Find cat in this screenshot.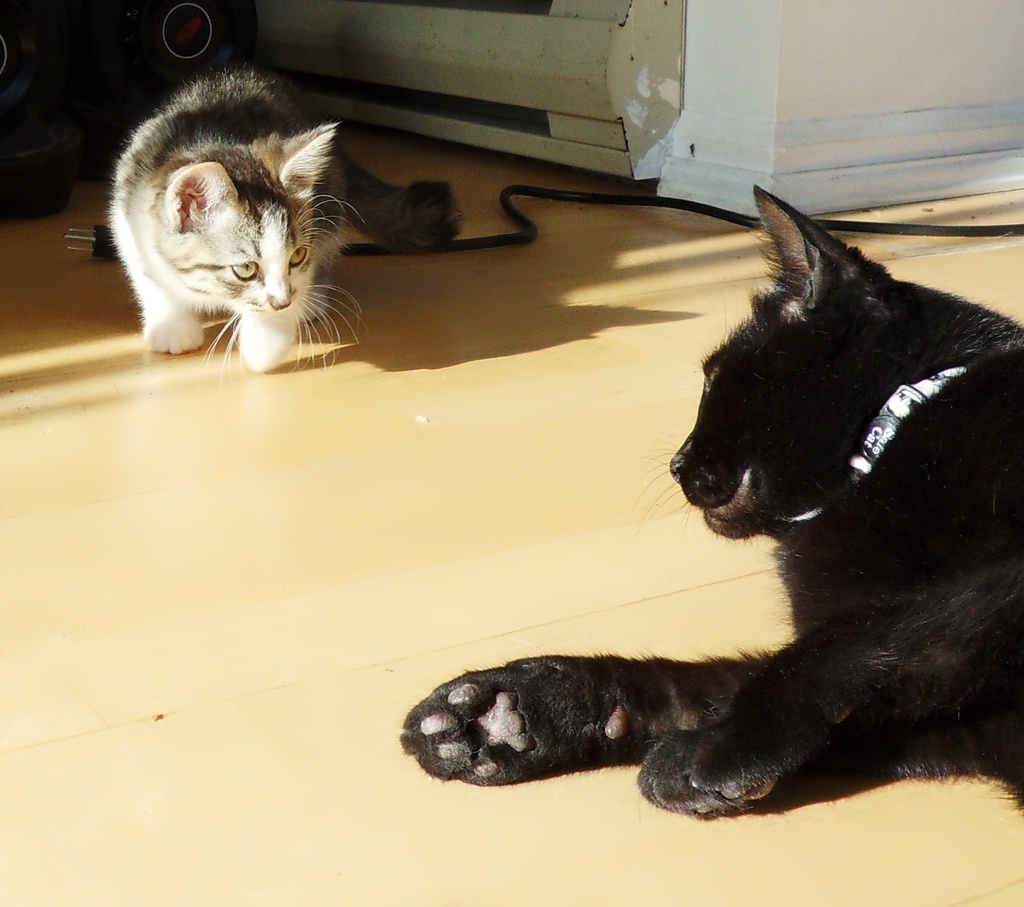
The bounding box for cat is x1=100 y1=59 x2=464 y2=376.
